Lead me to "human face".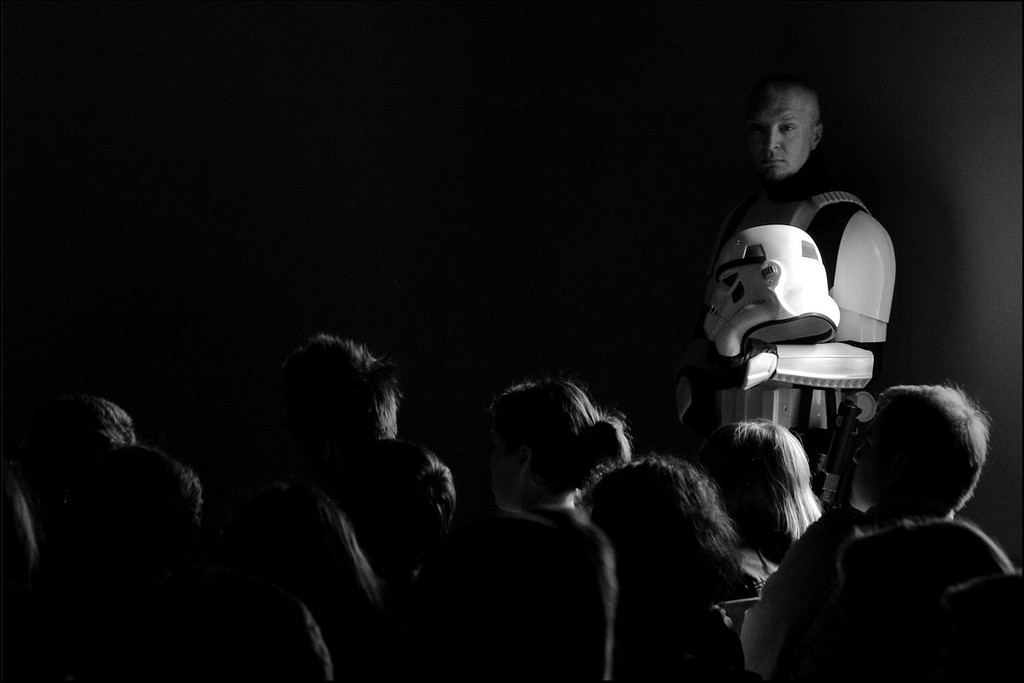
Lead to locate(755, 87, 812, 177).
